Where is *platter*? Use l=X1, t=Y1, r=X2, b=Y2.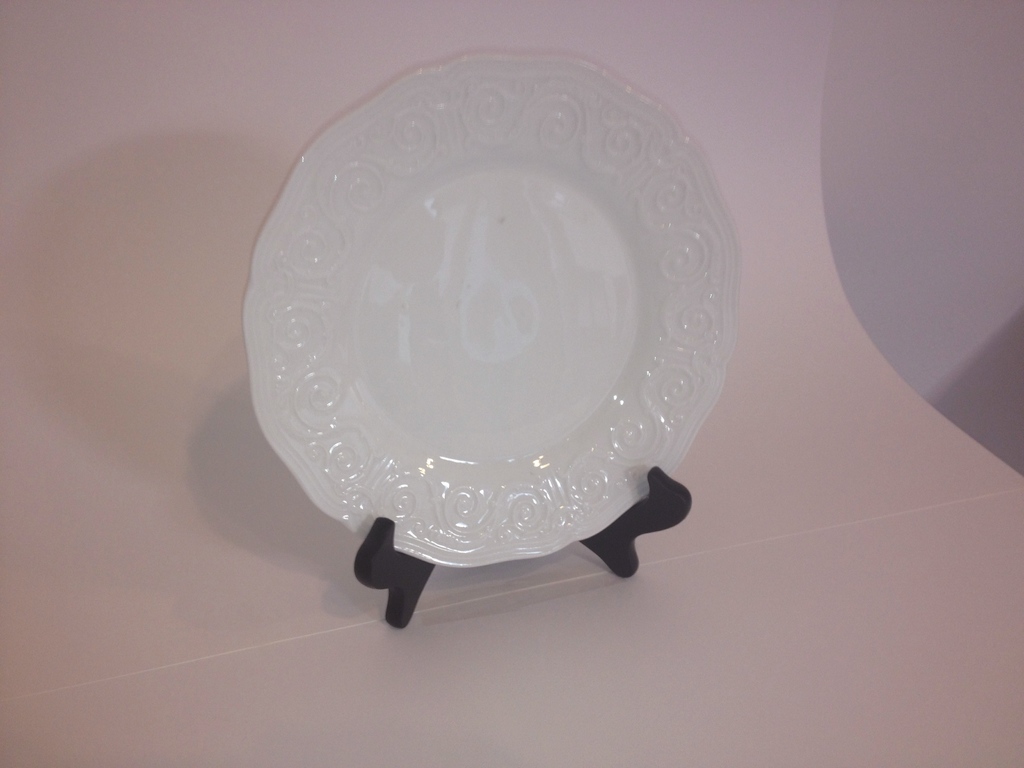
l=239, t=56, r=740, b=566.
